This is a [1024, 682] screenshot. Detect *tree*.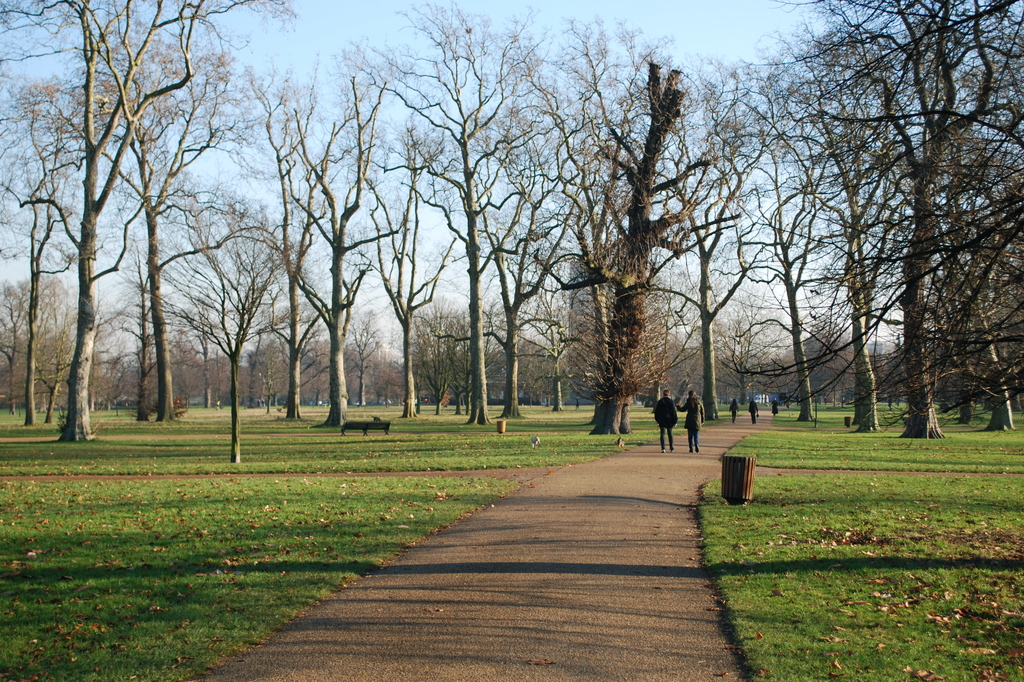
detection(335, 298, 383, 423).
